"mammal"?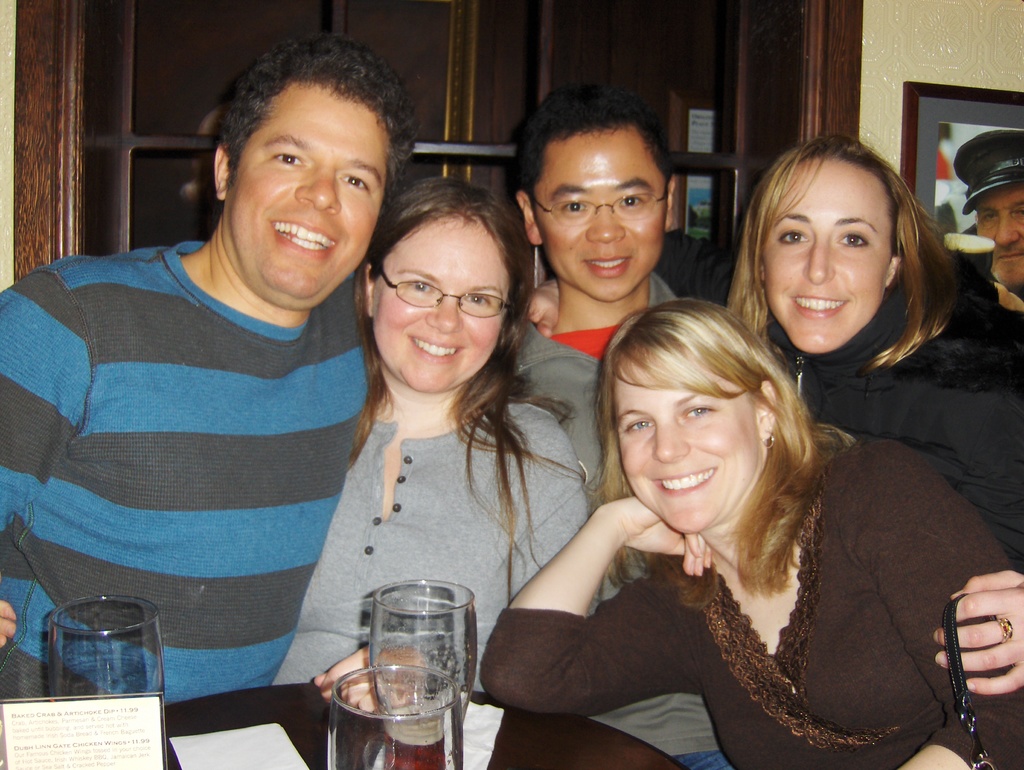
[525,131,1023,698]
